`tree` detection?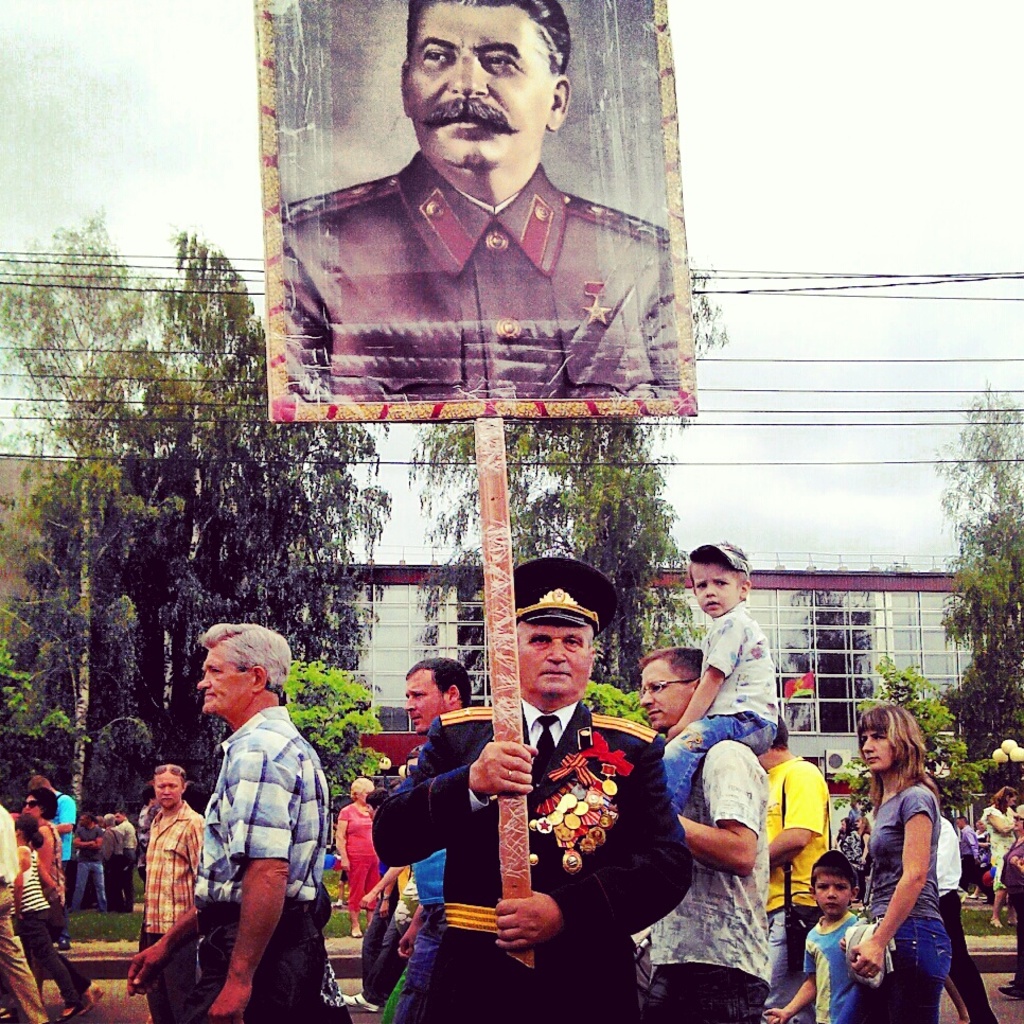
l=912, t=376, r=1023, b=796
